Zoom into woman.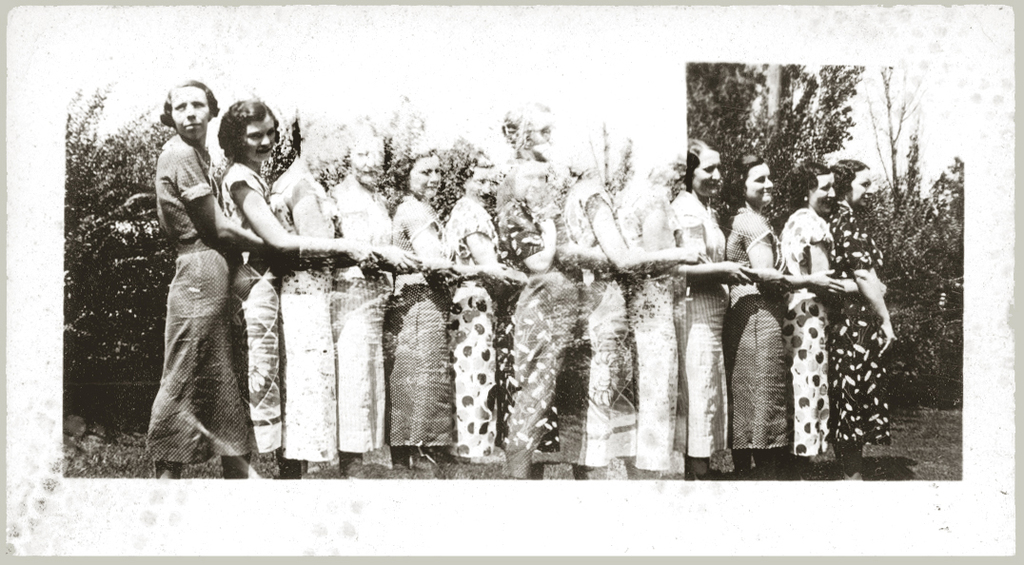
Zoom target: <box>374,135,479,472</box>.
